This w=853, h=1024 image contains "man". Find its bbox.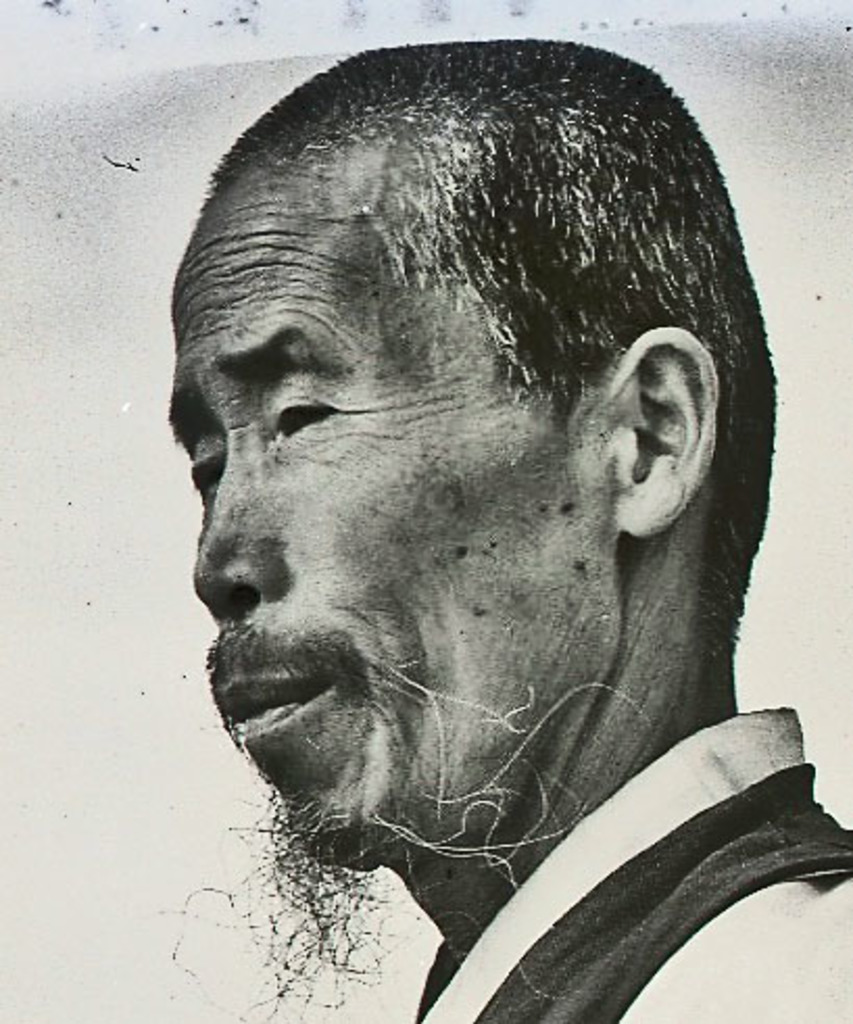
102:46:838:1014.
